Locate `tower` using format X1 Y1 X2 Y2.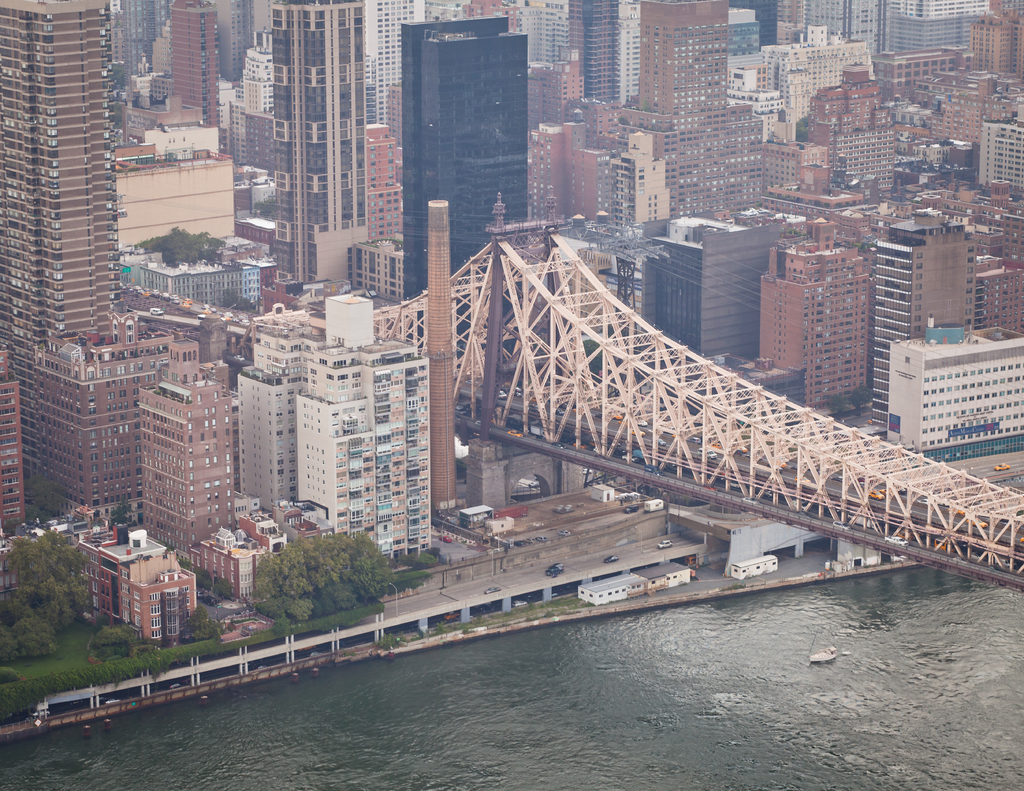
627 10 732 223.
